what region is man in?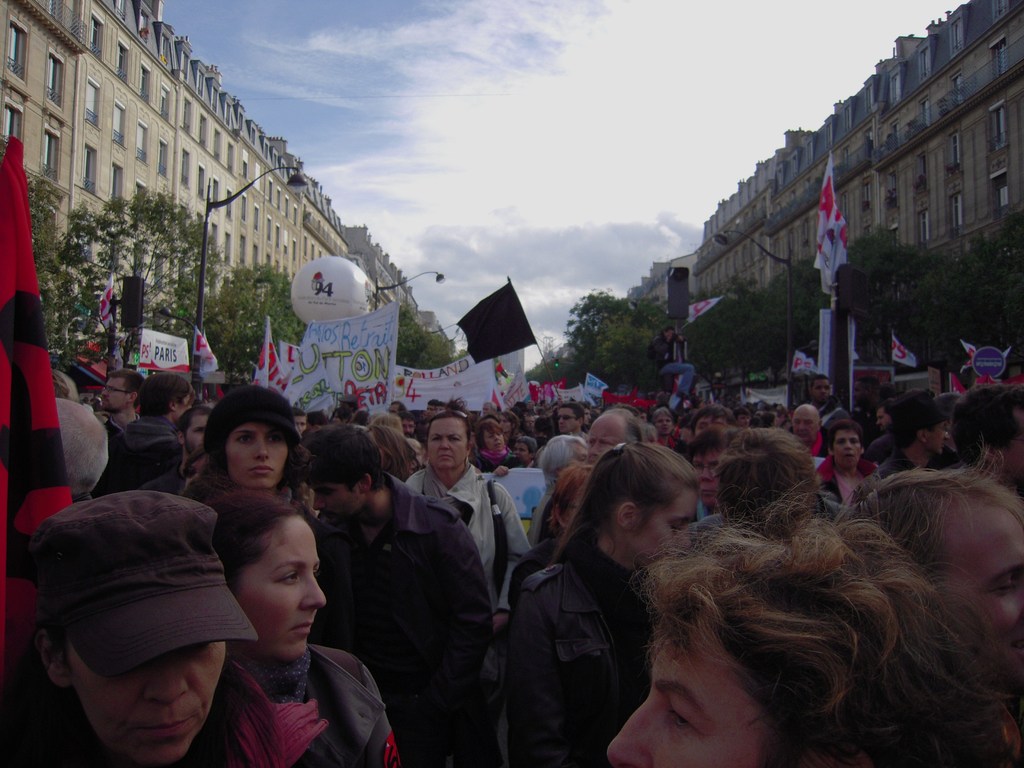
BBox(783, 404, 831, 479).
